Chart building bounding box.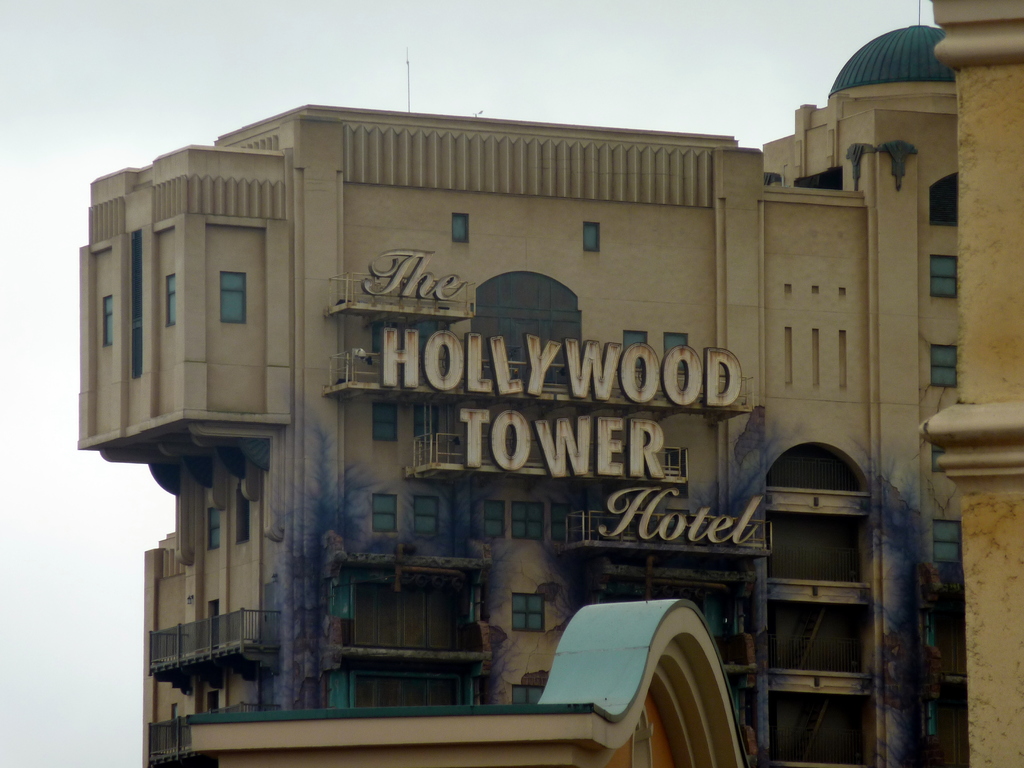
Charted: bbox=[930, 0, 1023, 767].
